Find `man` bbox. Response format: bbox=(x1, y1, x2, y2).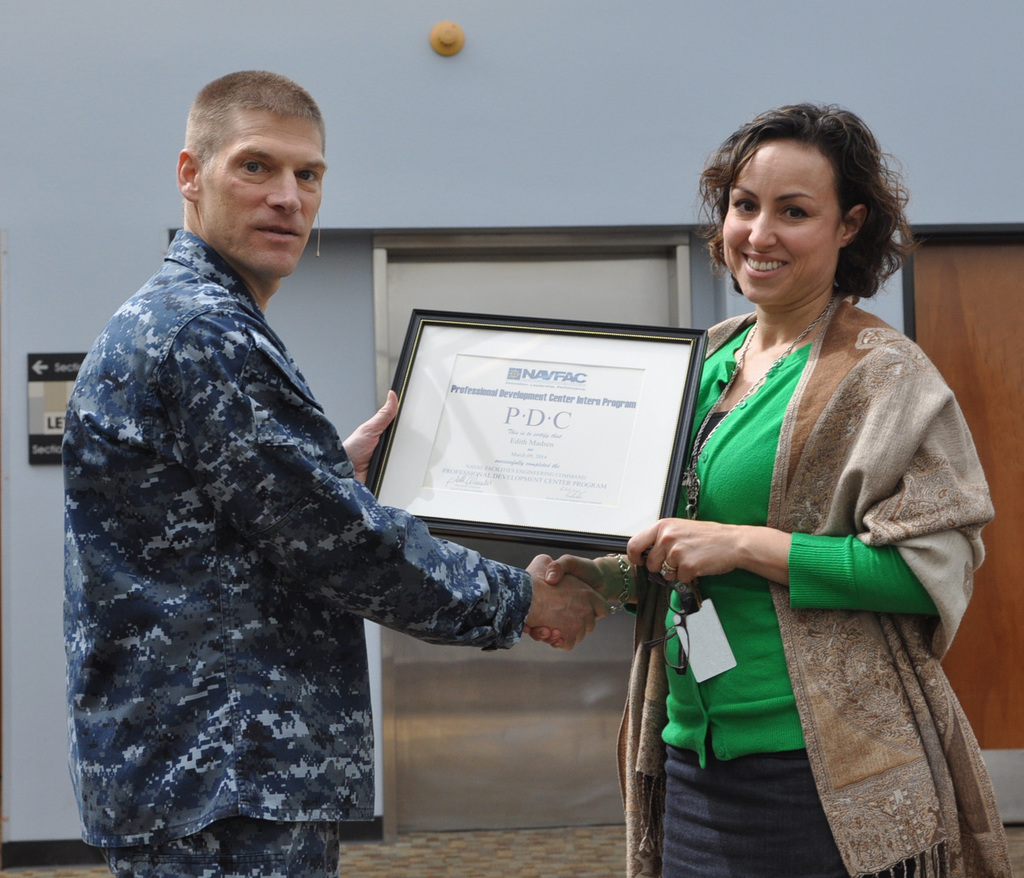
bbox=(98, 116, 590, 861).
